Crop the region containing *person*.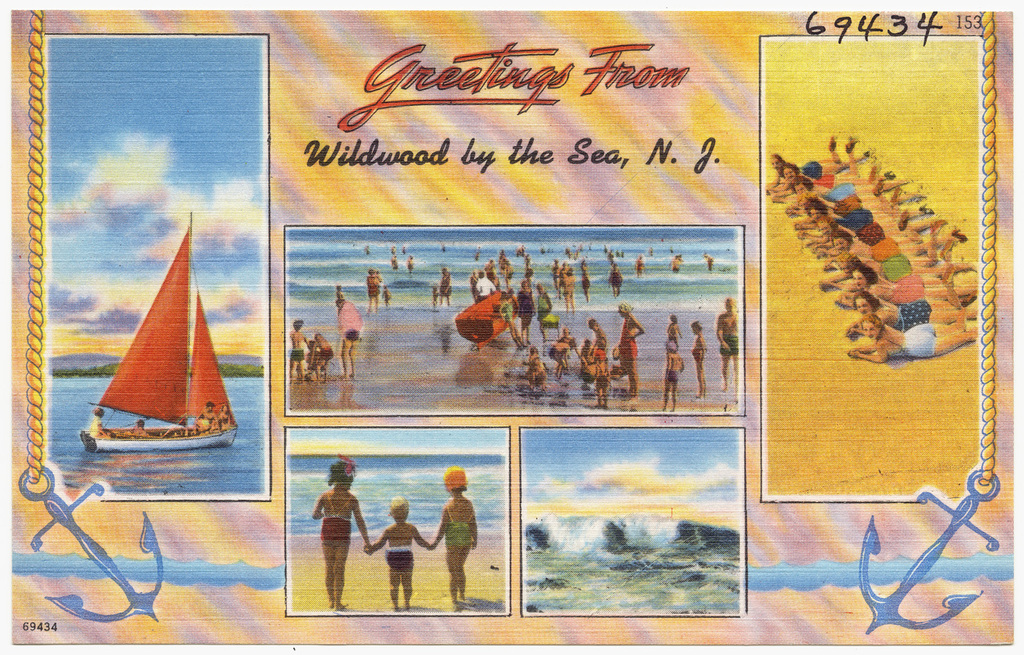
Crop region: l=289, t=318, r=302, b=380.
